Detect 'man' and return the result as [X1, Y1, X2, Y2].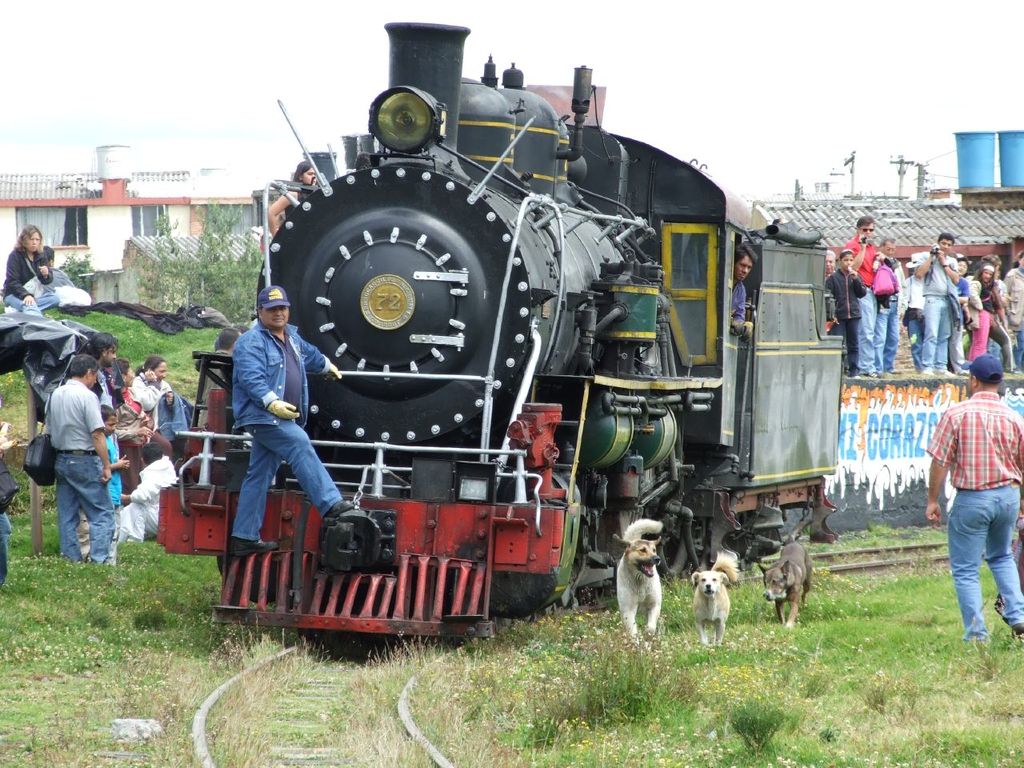
[938, 357, 1023, 658].
